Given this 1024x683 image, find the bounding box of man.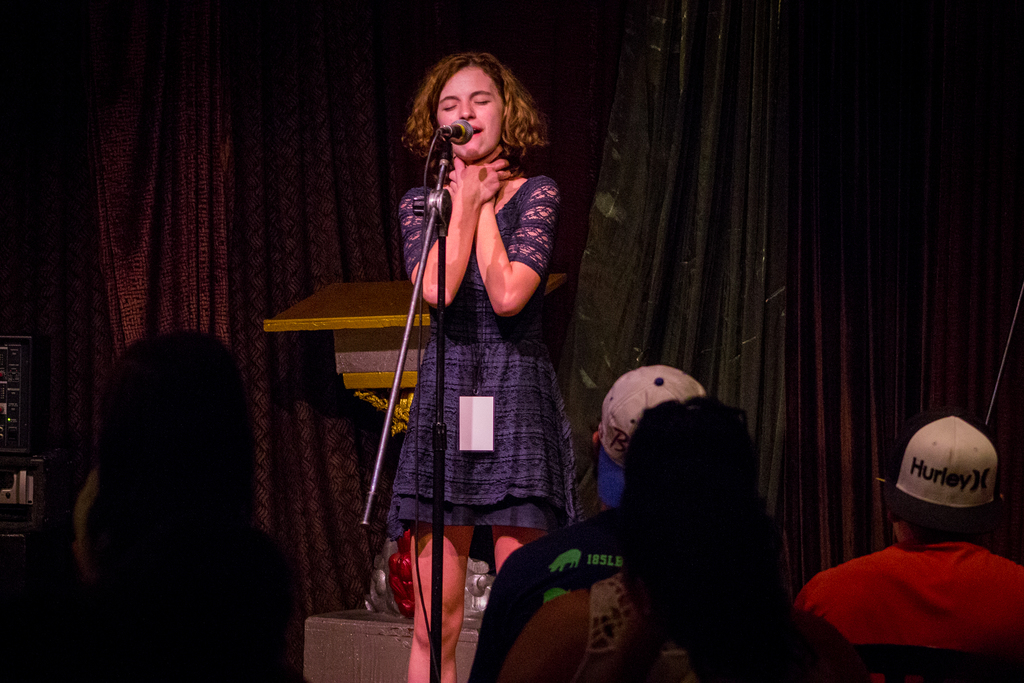
<region>473, 362, 729, 682</region>.
